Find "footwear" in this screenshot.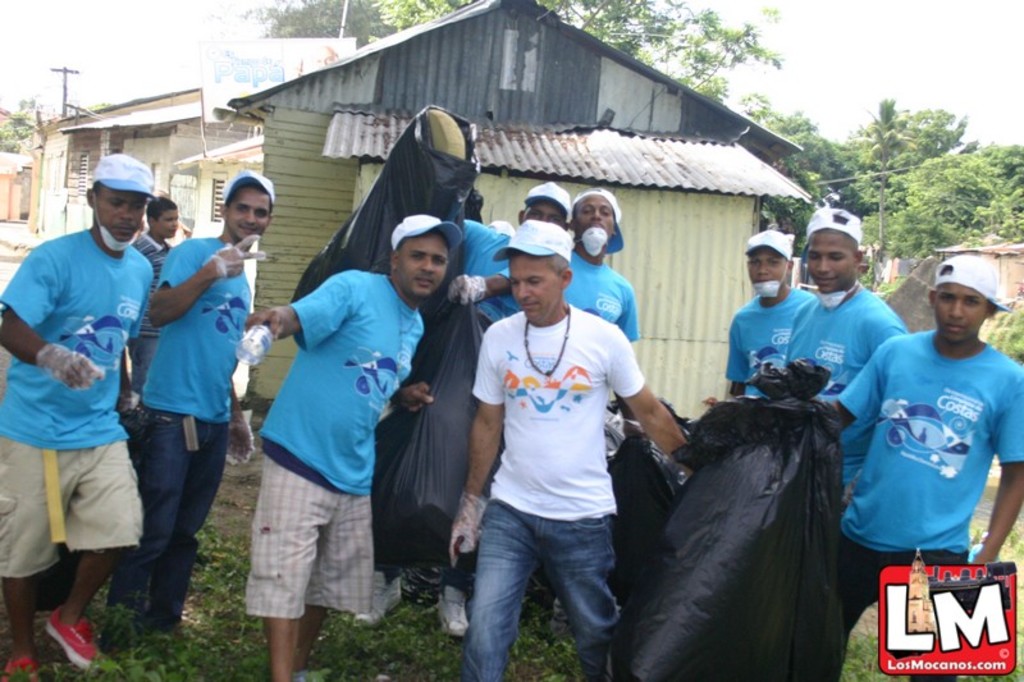
The bounding box for "footwear" is {"left": 24, "top": 599, "right": 105, "bottom": 665}.
